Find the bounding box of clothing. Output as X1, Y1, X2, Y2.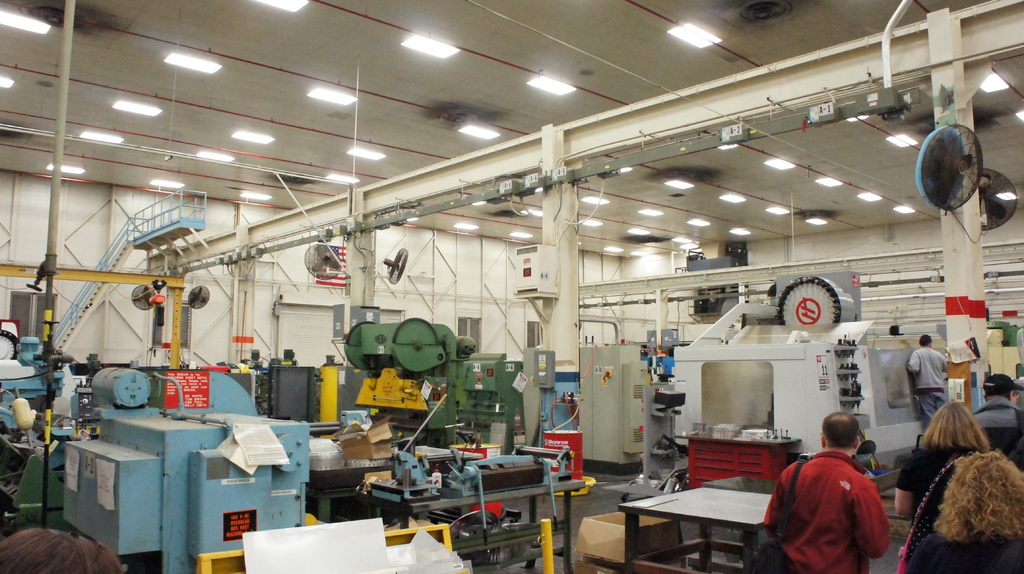
901, 344, 948, 427.
